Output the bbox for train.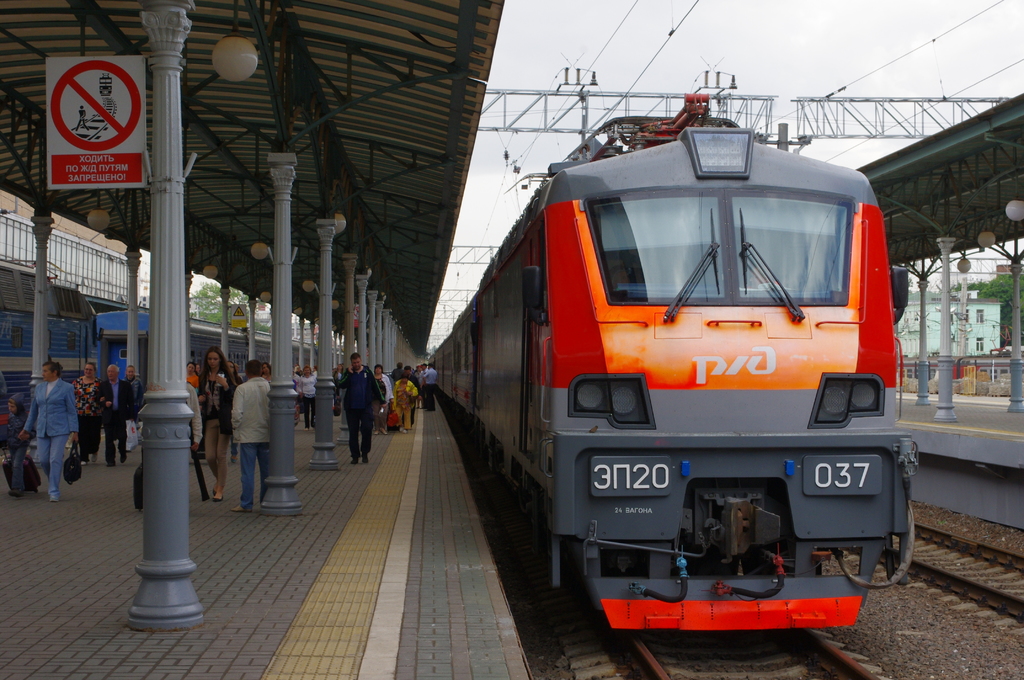
x1=428, y1=90, x2=916, y2=628.
